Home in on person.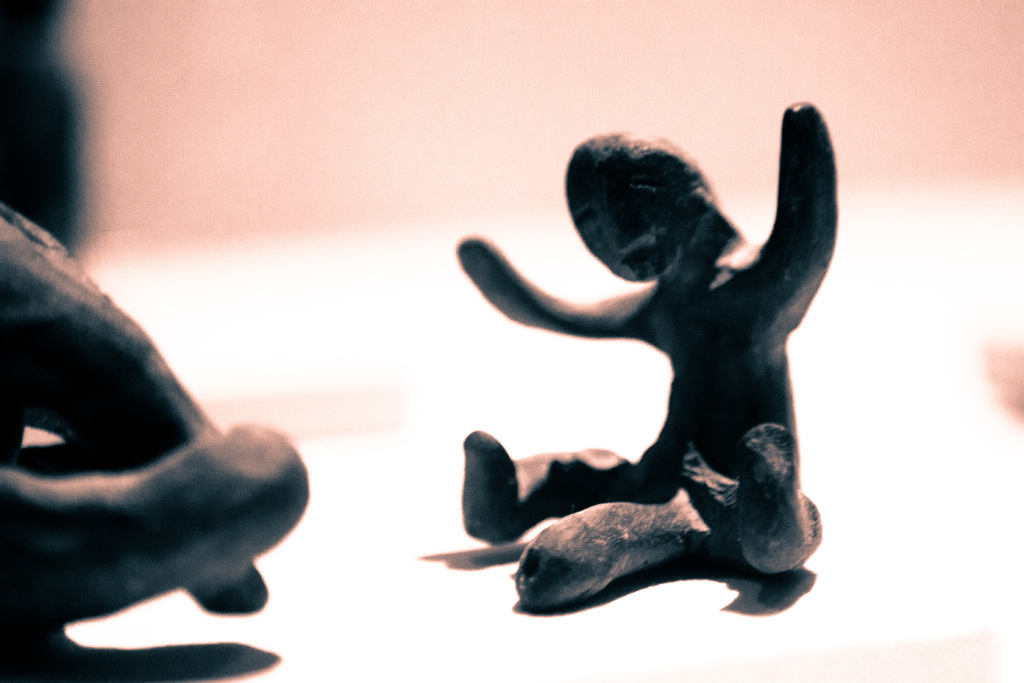
Homed in at <box>454,104,839,609</box>.
